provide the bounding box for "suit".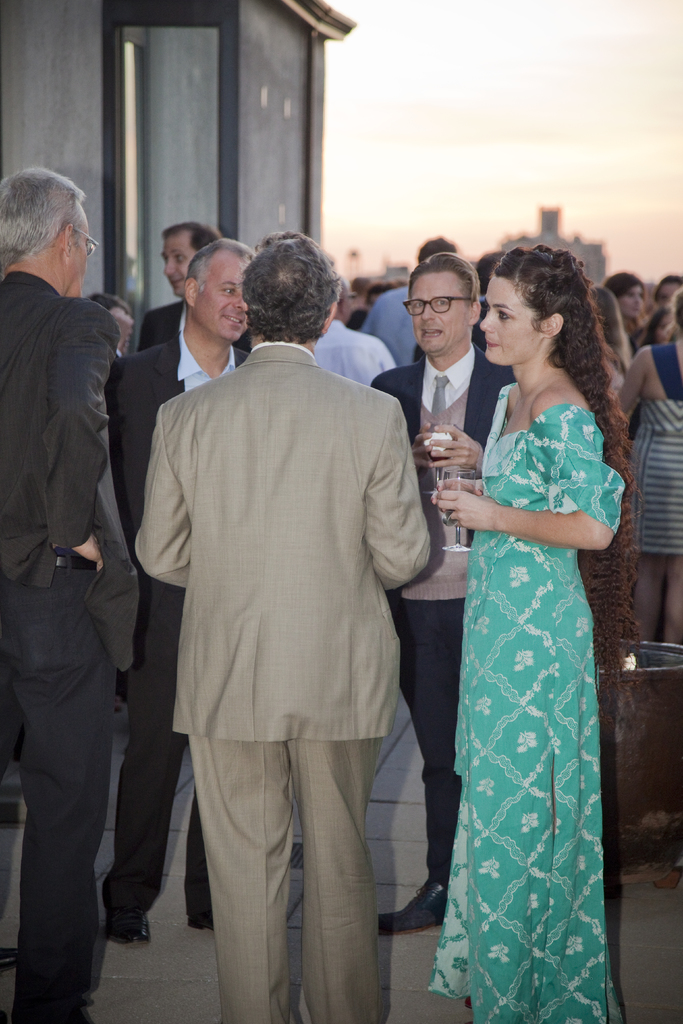
[x1=368, y1=346, x2=516, y2=886].
